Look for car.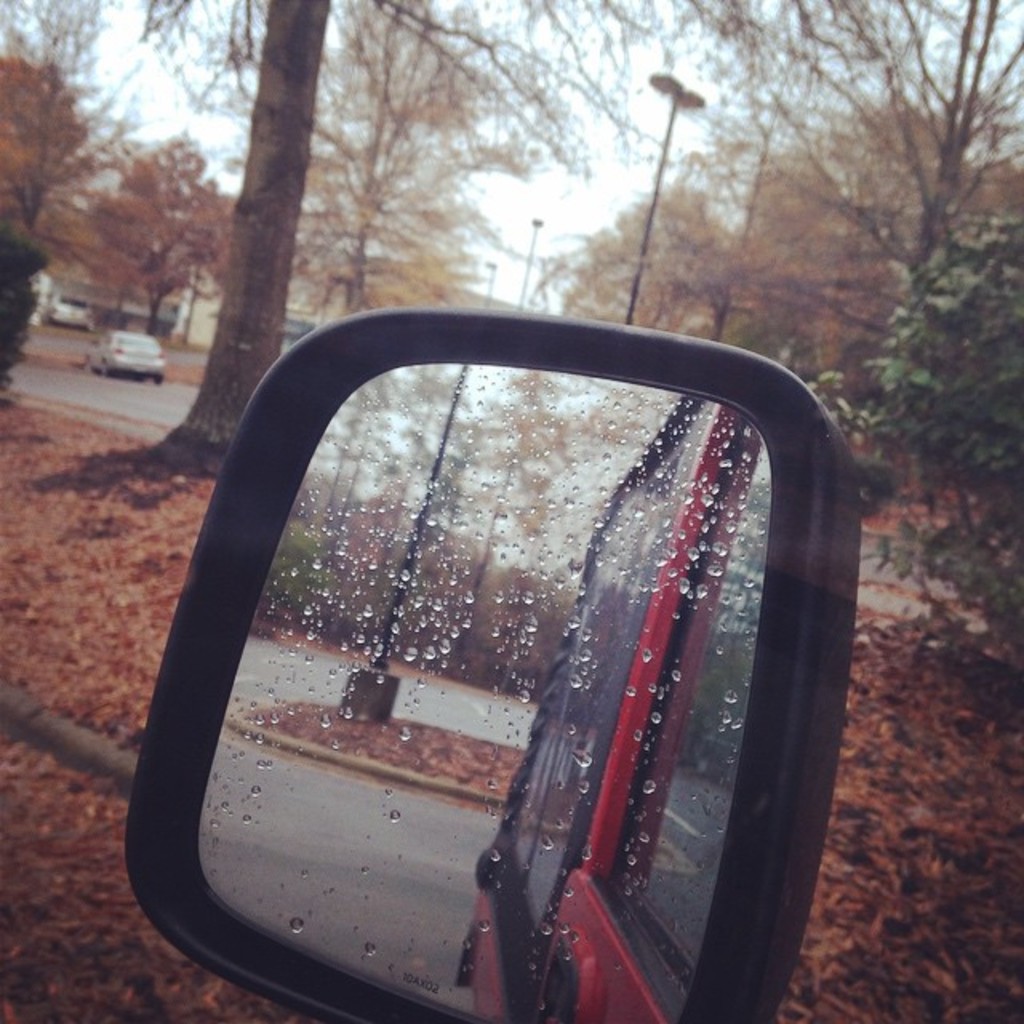
Found: bbox=[163, 298, 846, 1023].
